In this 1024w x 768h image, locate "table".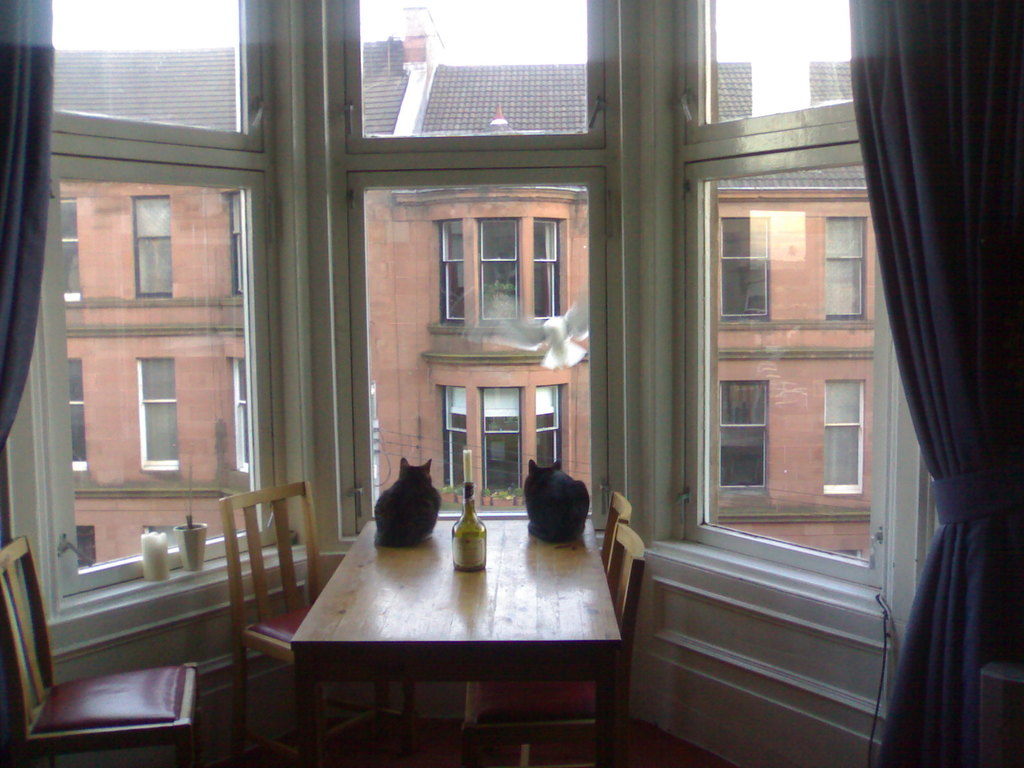
Bounding box: [x1=270, y1=495, x2=639, y2=755].
